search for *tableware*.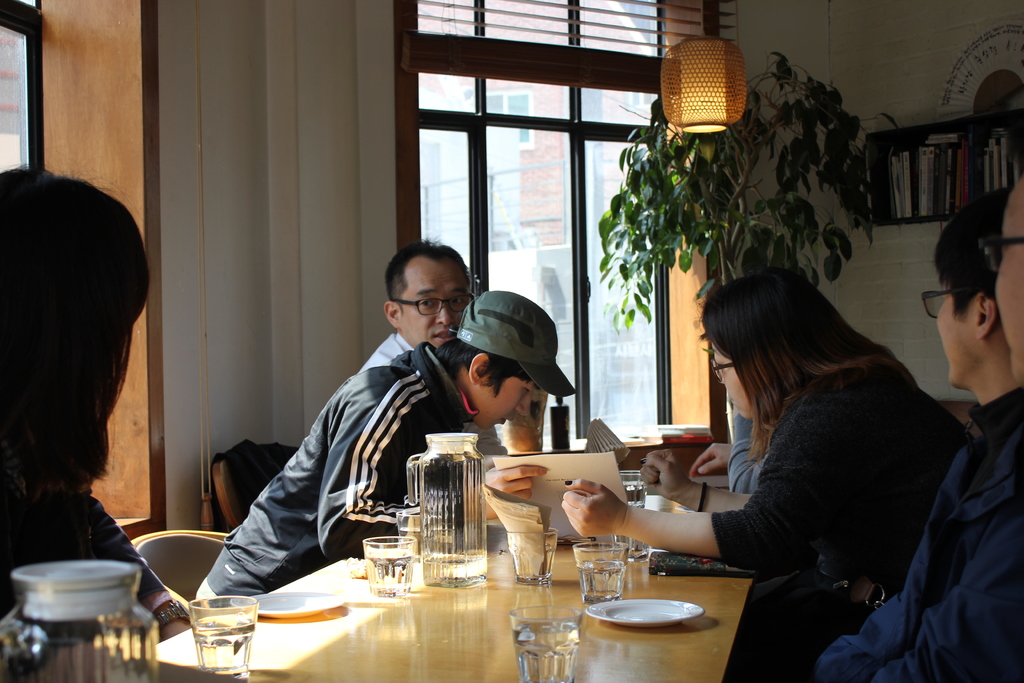
Found at <box>397,505,424,559</box>.
